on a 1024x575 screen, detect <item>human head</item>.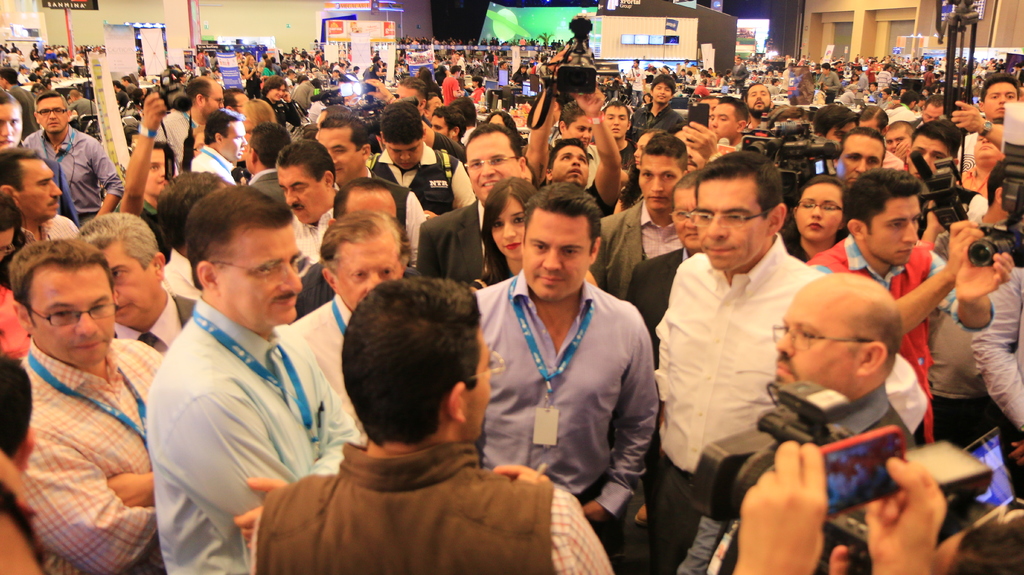
<box>375,104,425,172</box>.
